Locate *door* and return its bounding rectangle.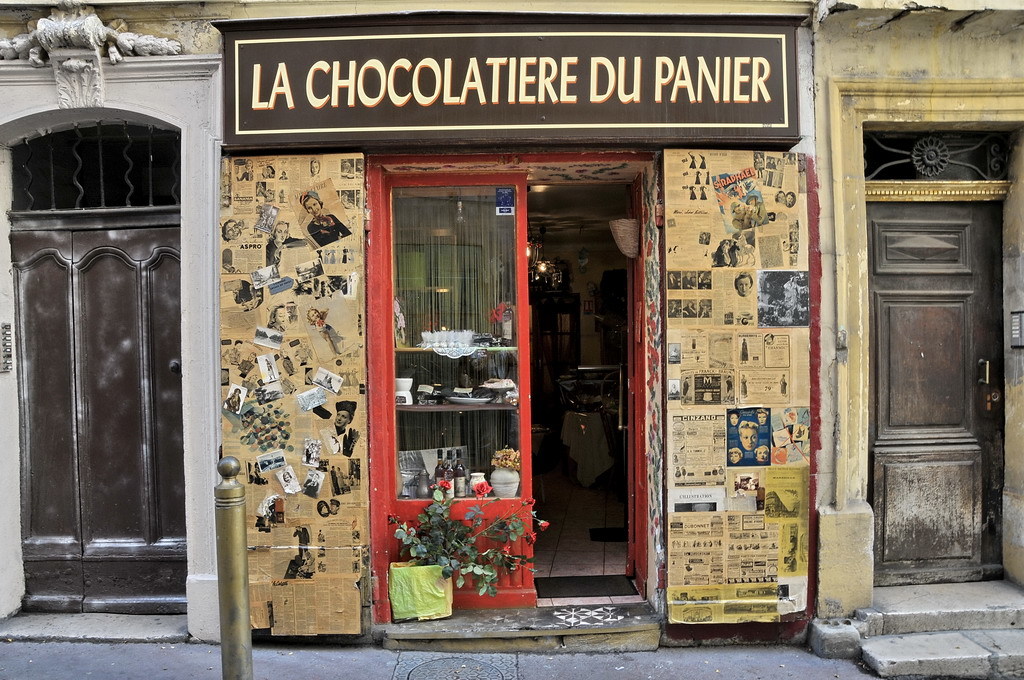
x1=0, y1=219, x2=186, y2=615.
